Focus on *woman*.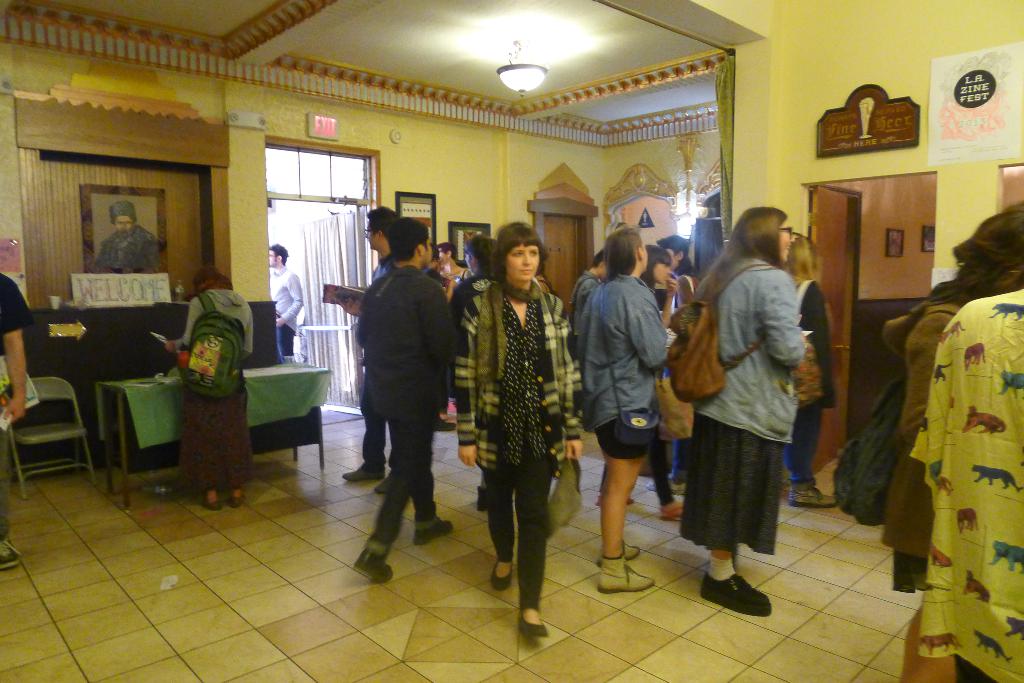
Focused at [780, 227, 844, 507].
